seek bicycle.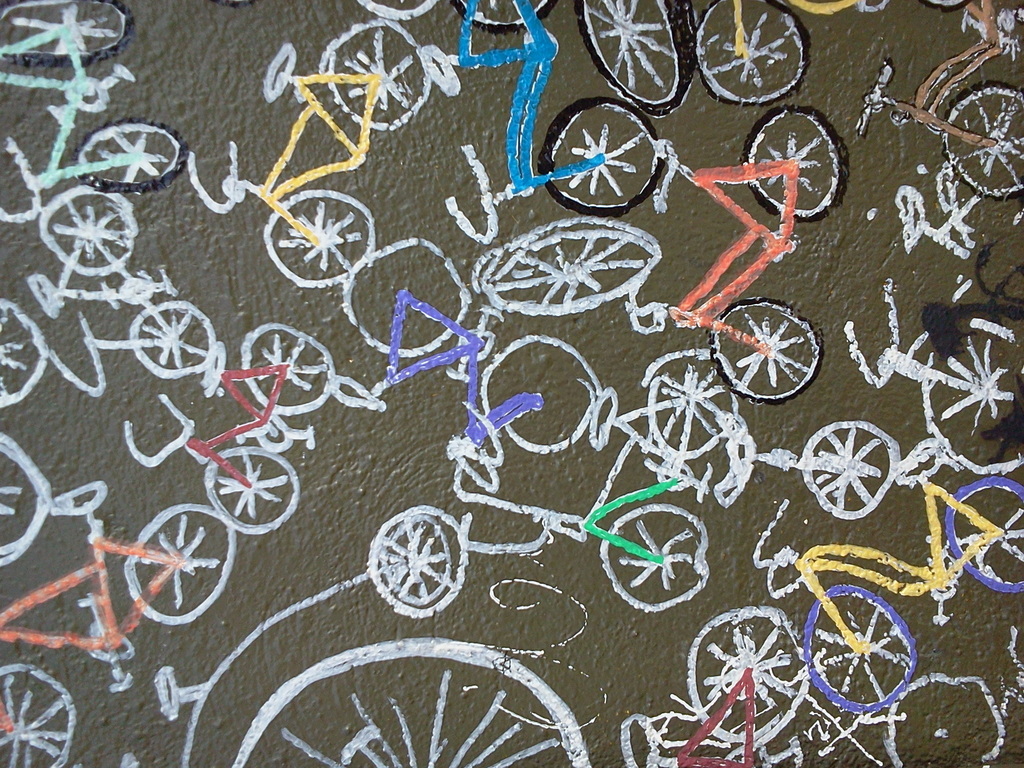
bbox=(179, 26, 458, 301).
